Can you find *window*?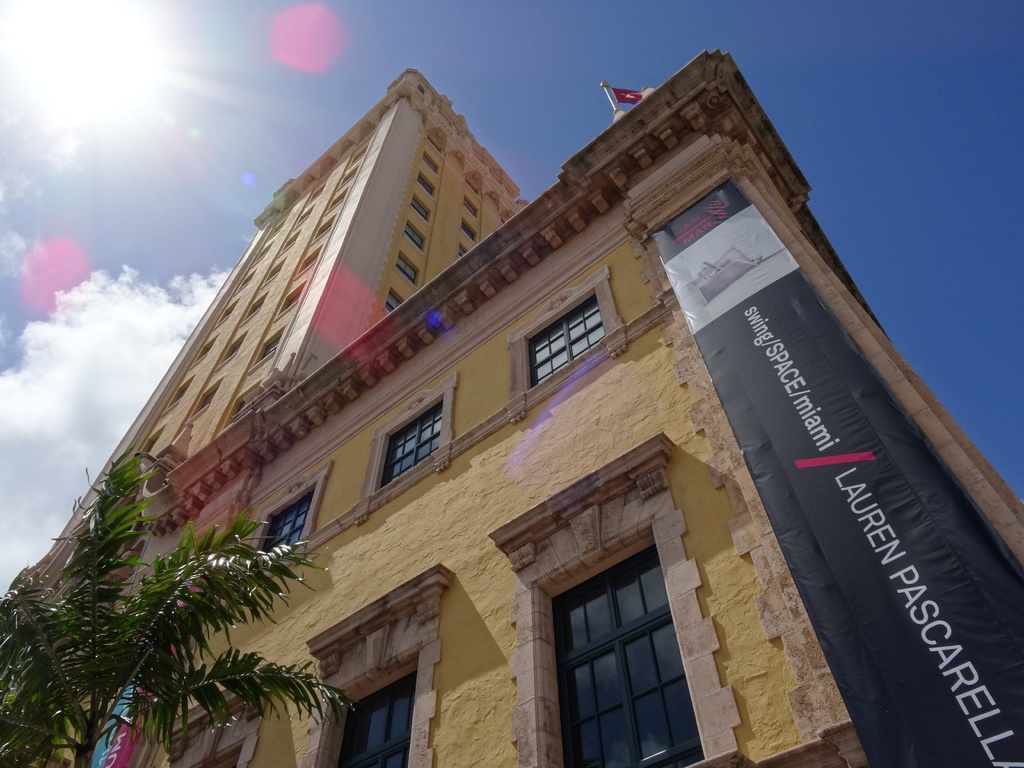
Yes, bounding box: [left=381, top=394, right=445, bottom=493].
